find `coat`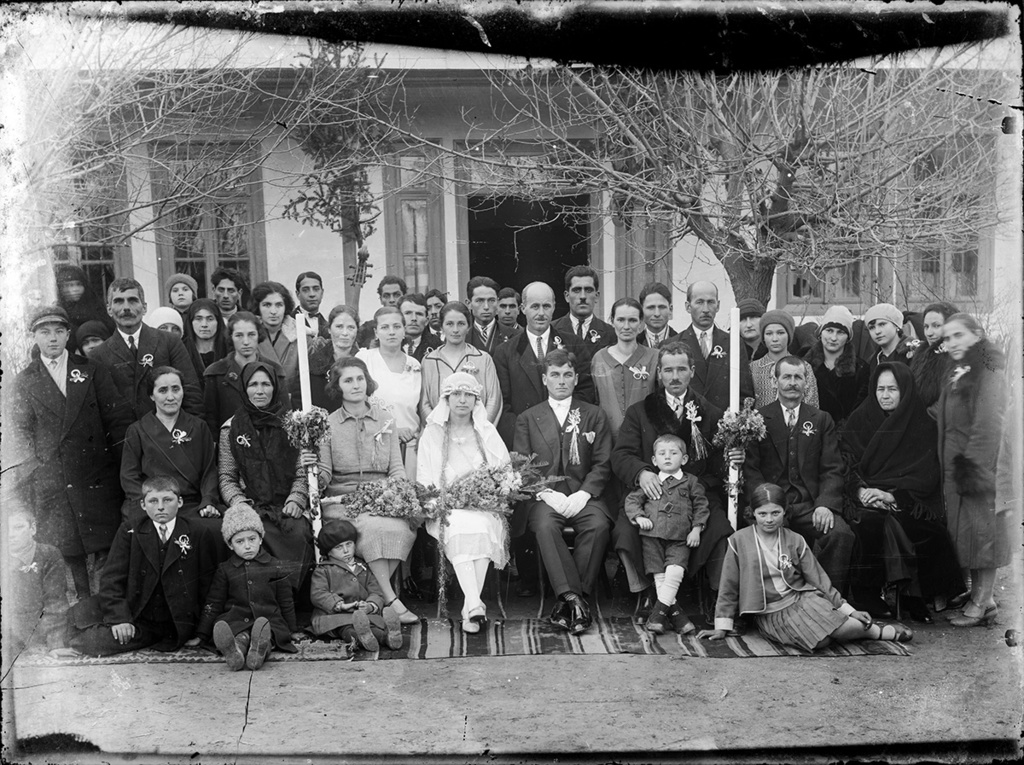
box=[626, 381, 724, 476]
